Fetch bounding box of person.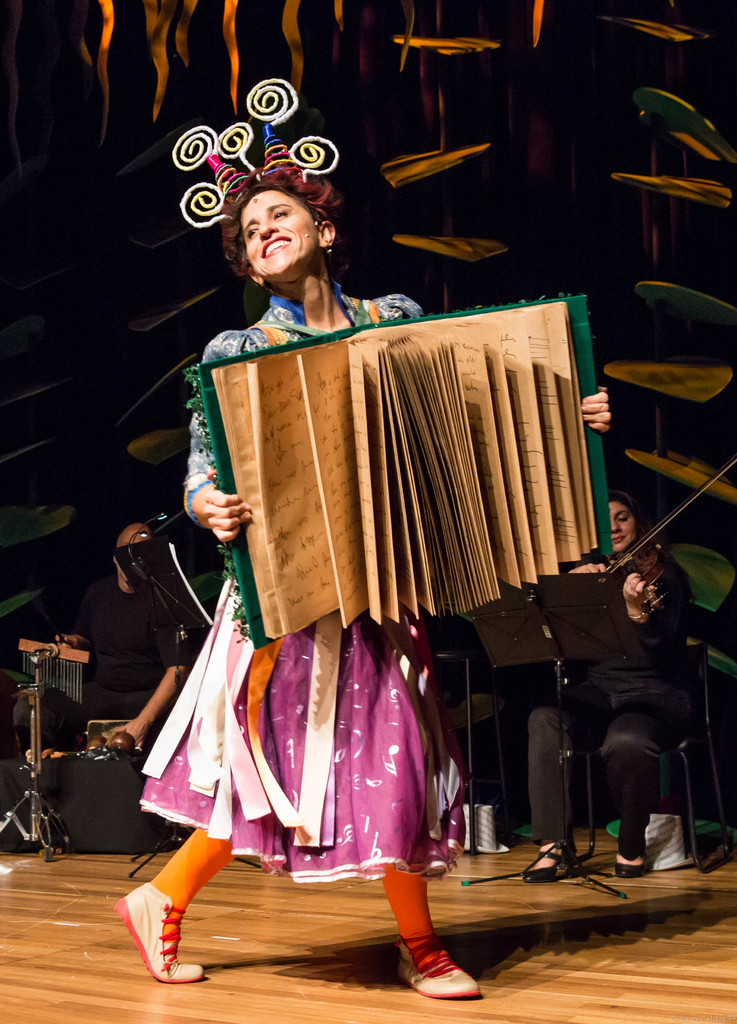
Bbox: locate(516, 486, 697, 879).
